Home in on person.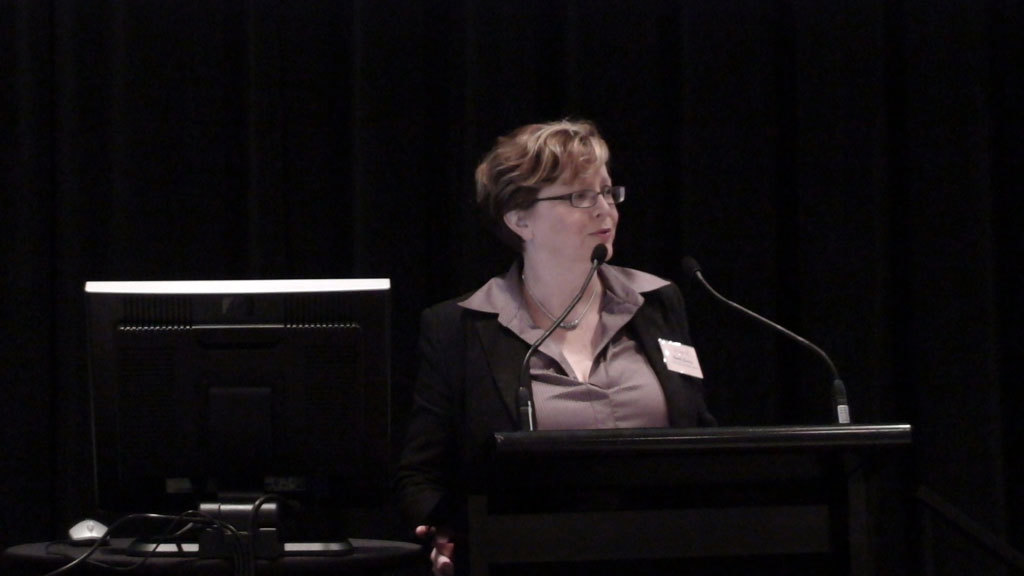
Homed in at region(407, 116, 764, 506).
